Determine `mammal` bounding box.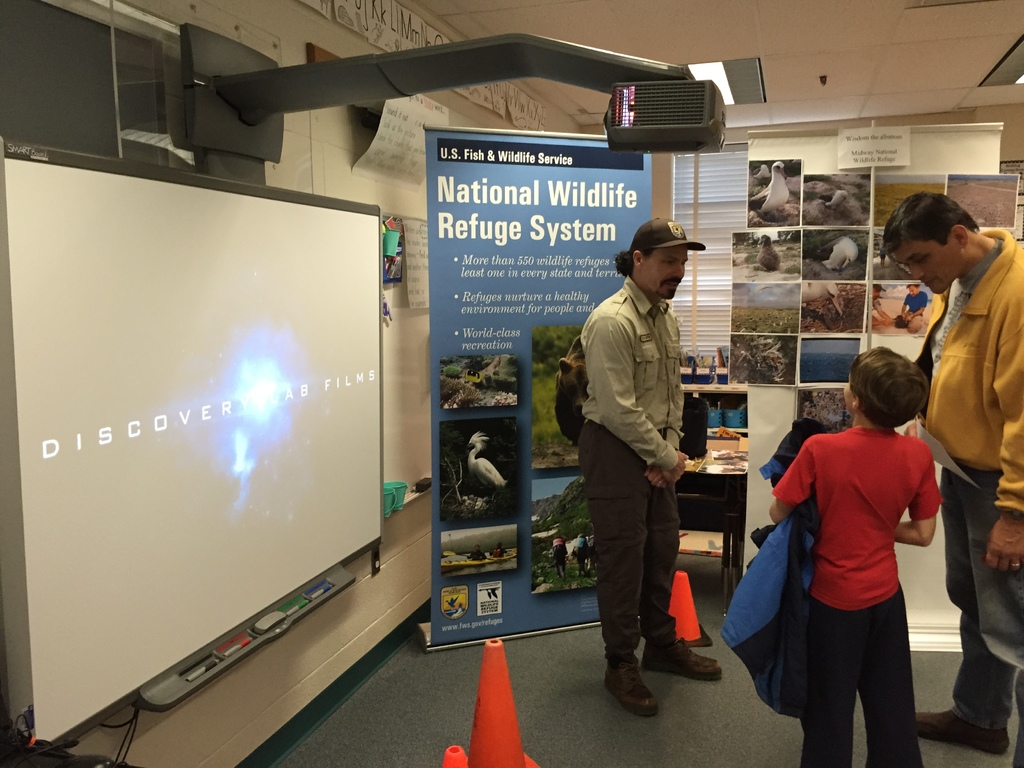
Determined: <region>895, 281, 925, 328</region>.
